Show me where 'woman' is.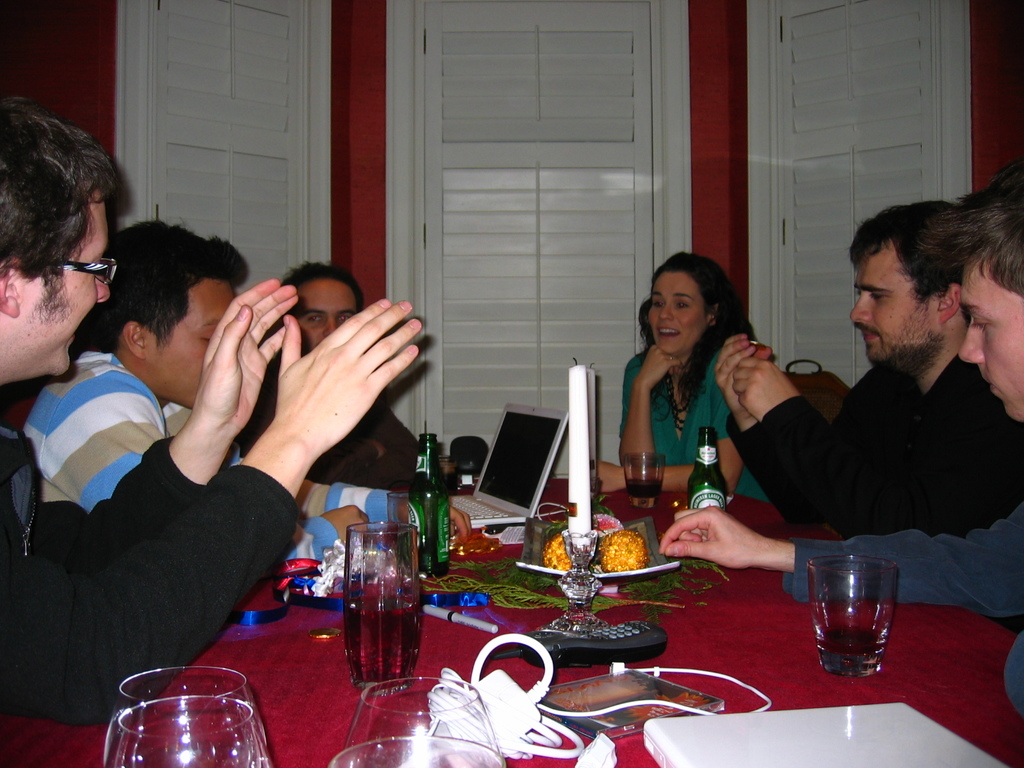
'woman' is at BBox(618, 255, 756, 513).
